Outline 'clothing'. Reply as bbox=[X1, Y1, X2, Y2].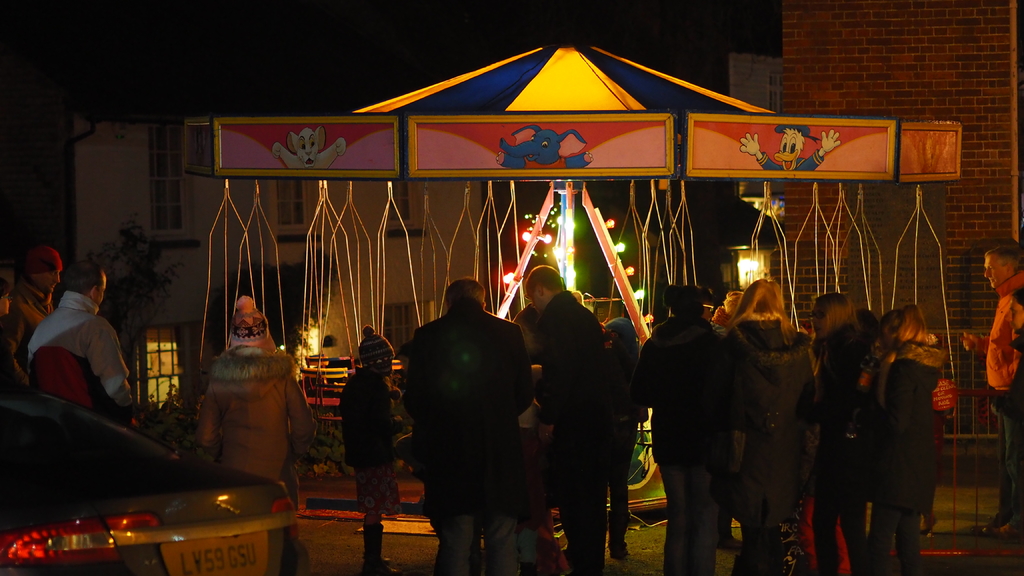
bbox=[0, 265, 52, 395].
